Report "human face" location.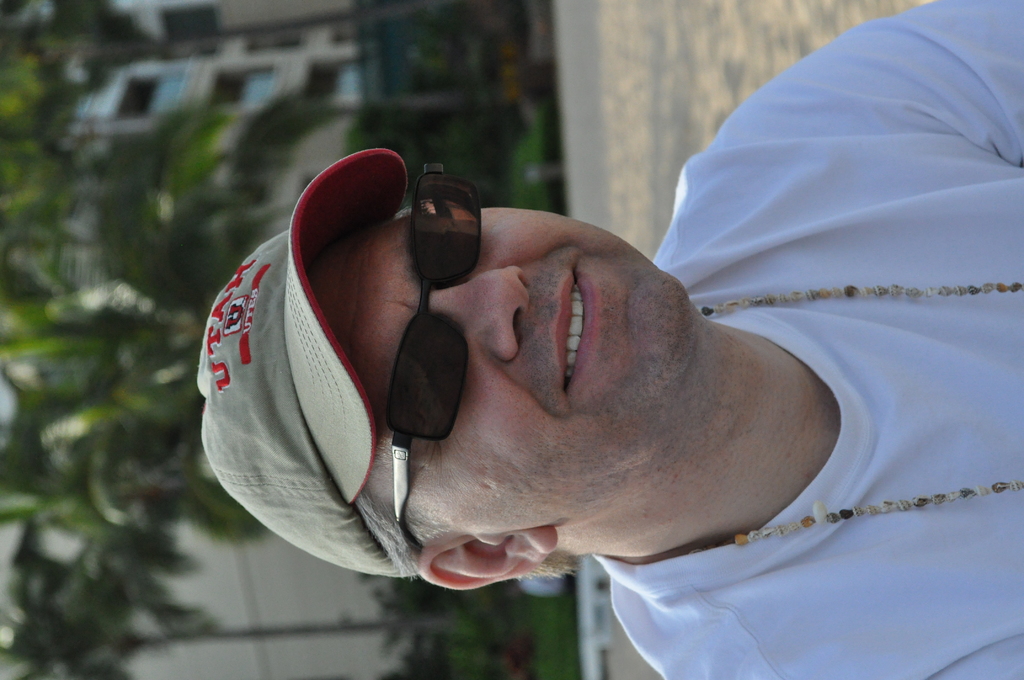
Report: select_region(310, 206, 687, 534).
